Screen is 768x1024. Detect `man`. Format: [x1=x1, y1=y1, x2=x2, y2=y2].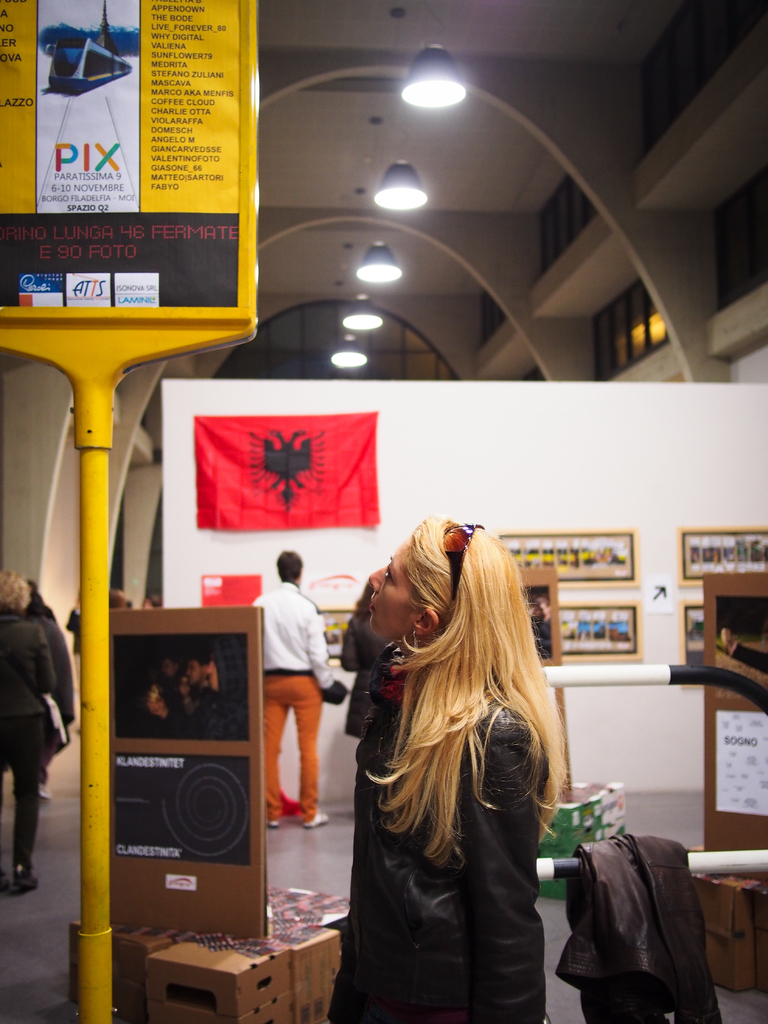
[x1=247, y1=543, x2=332, y2=837].
